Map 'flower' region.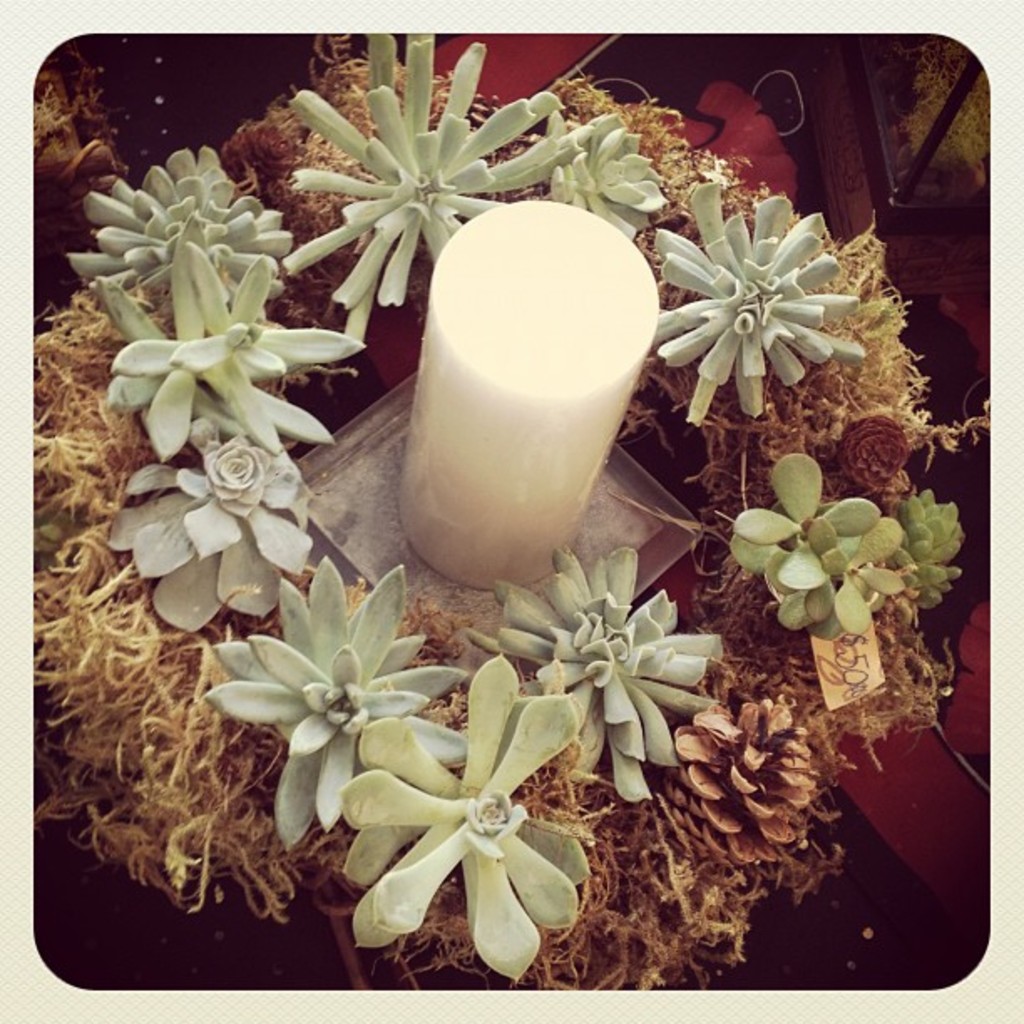
Mapped to [62,141,293,310].
